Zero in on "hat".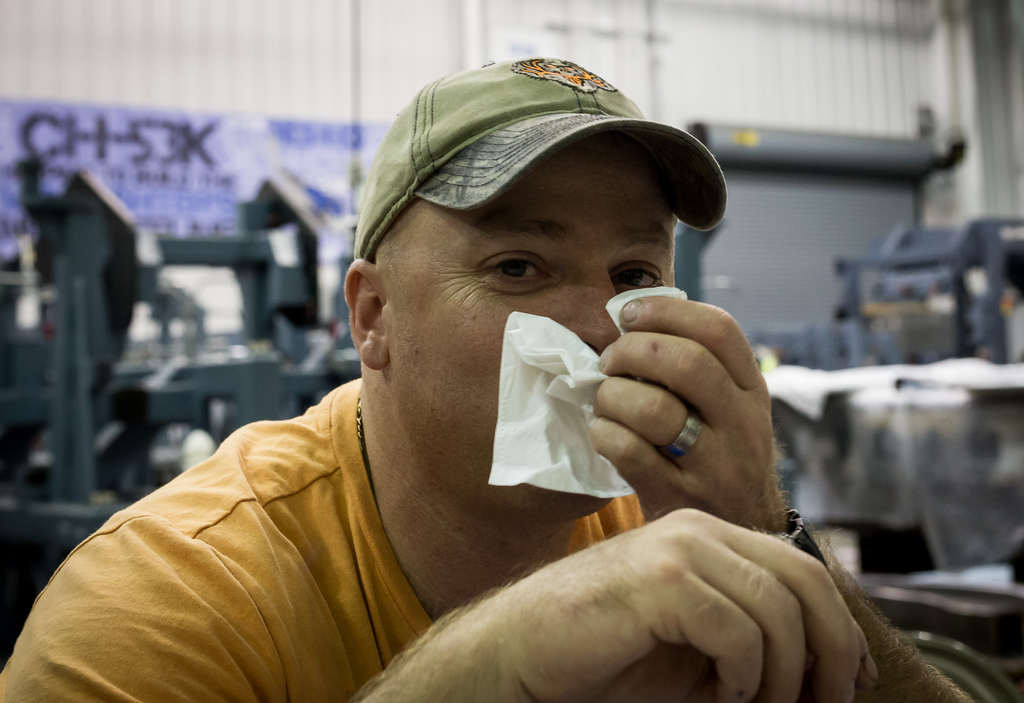
Zeroed in: region(353, 54, 731, 261).
